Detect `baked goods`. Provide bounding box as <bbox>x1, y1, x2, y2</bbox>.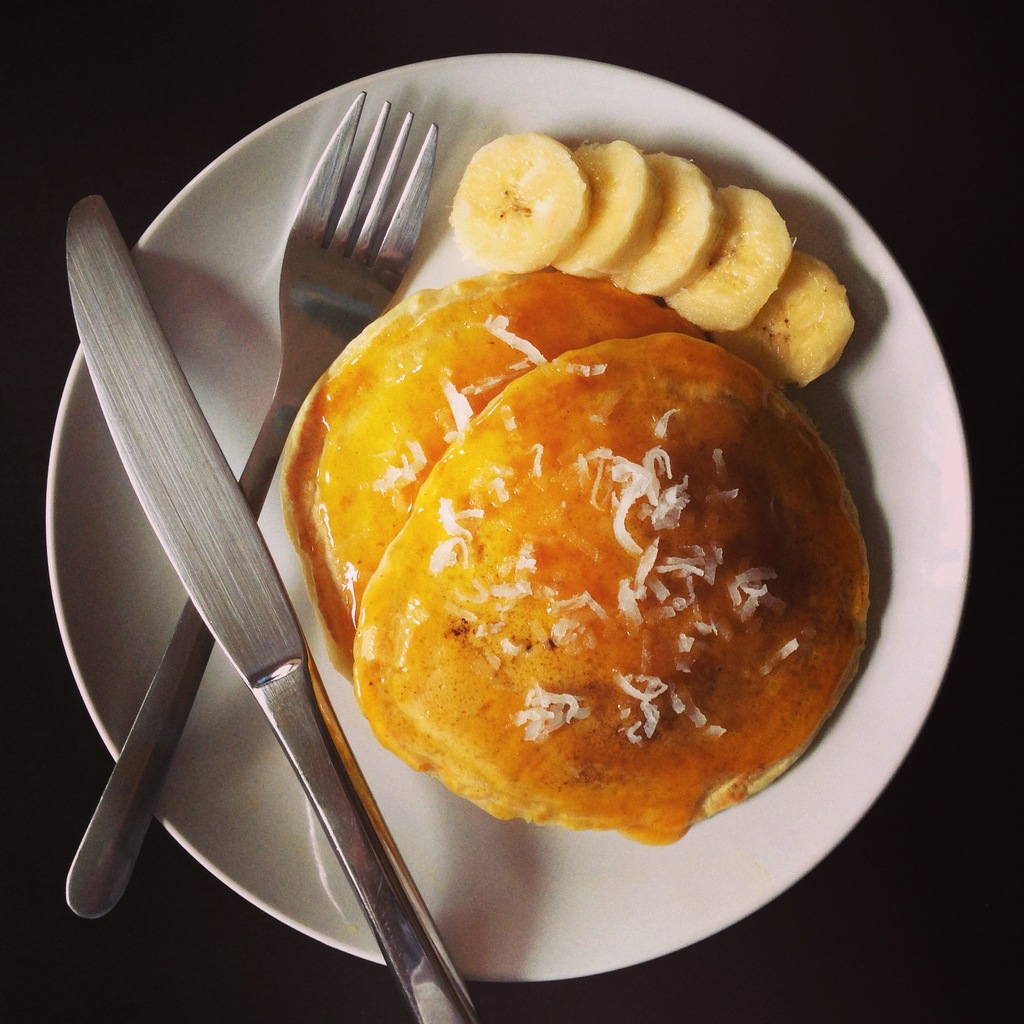
<bbox>607, 152, 727, 302</bbox>.
